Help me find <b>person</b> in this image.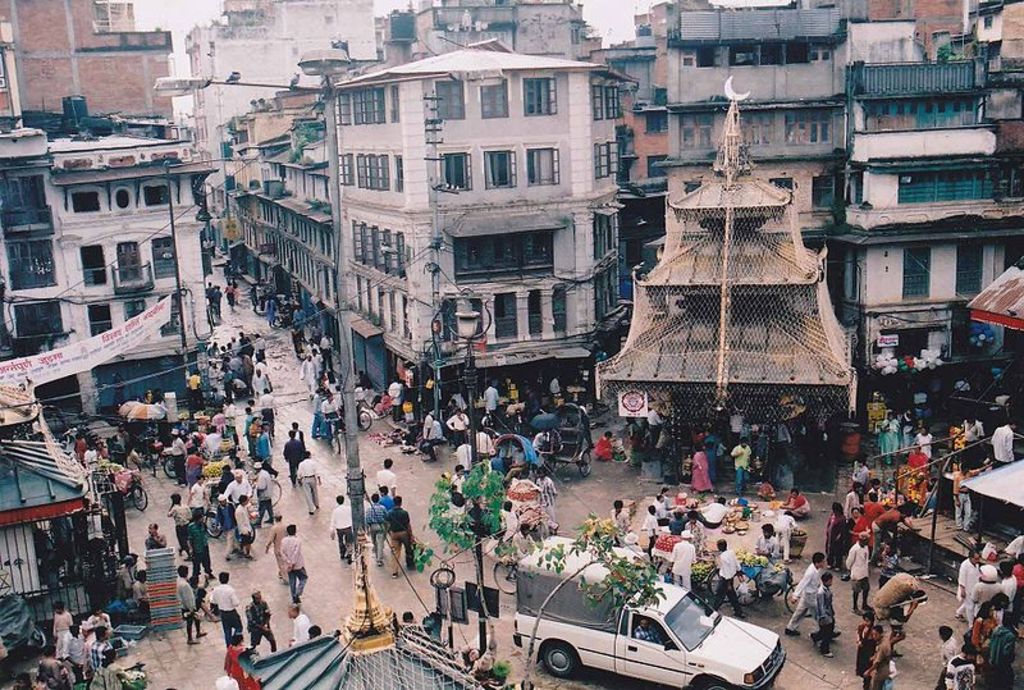
Found it: (389,376,397,417).
